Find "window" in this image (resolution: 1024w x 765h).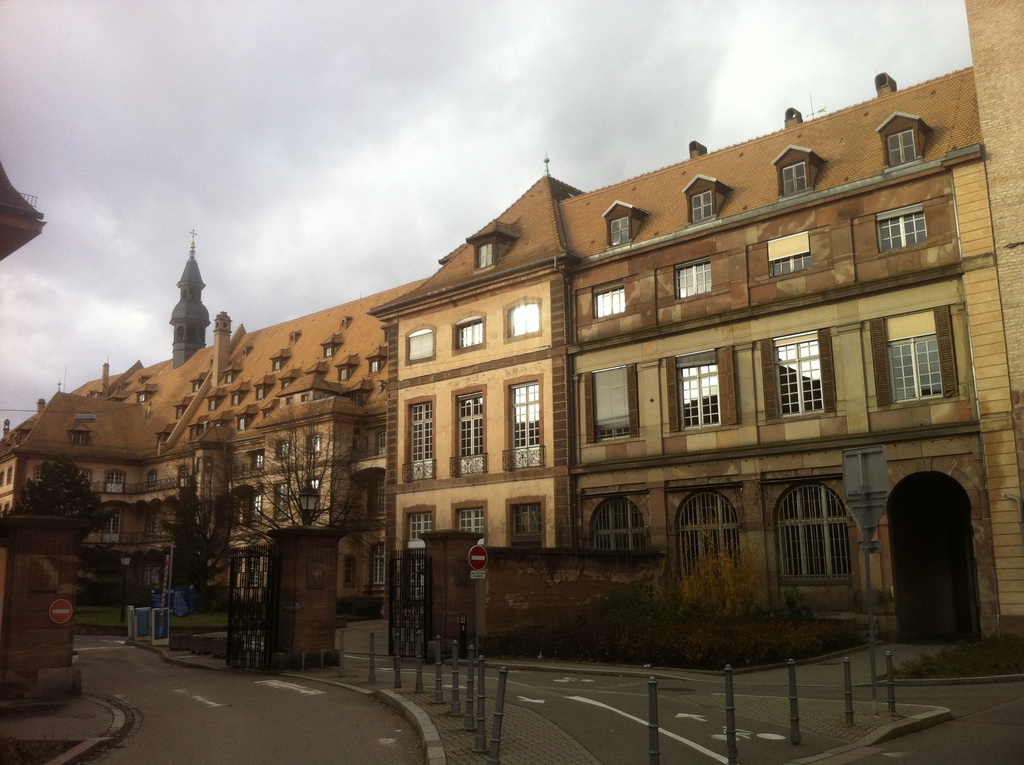
l=479, t=239, r=488, b=268.
